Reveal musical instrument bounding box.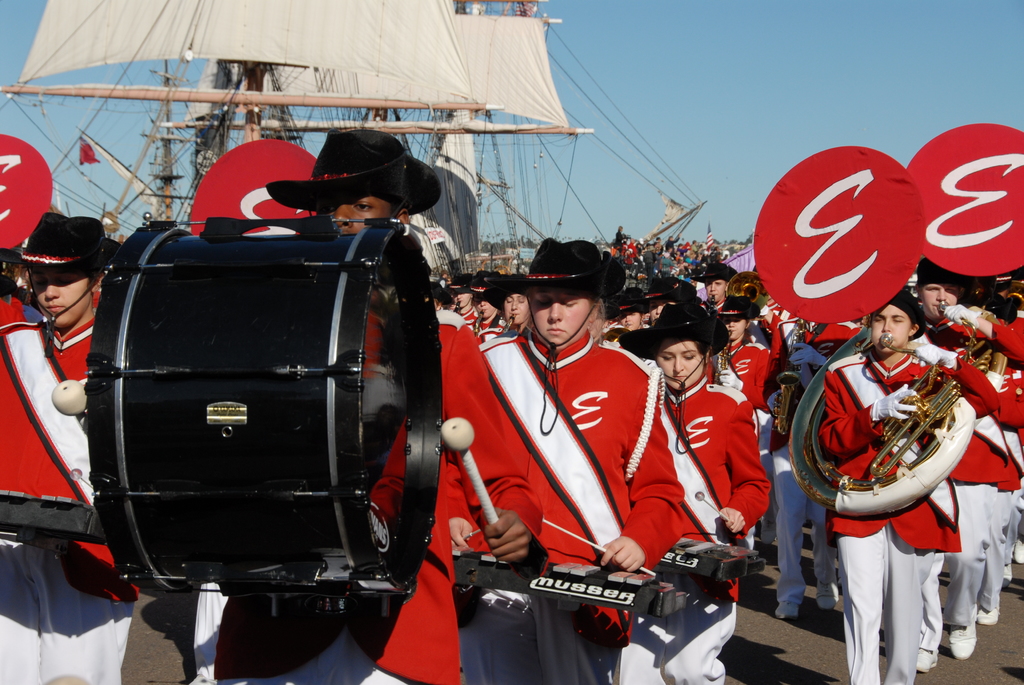
Revealed: <box>708,338,732,382</box>.
